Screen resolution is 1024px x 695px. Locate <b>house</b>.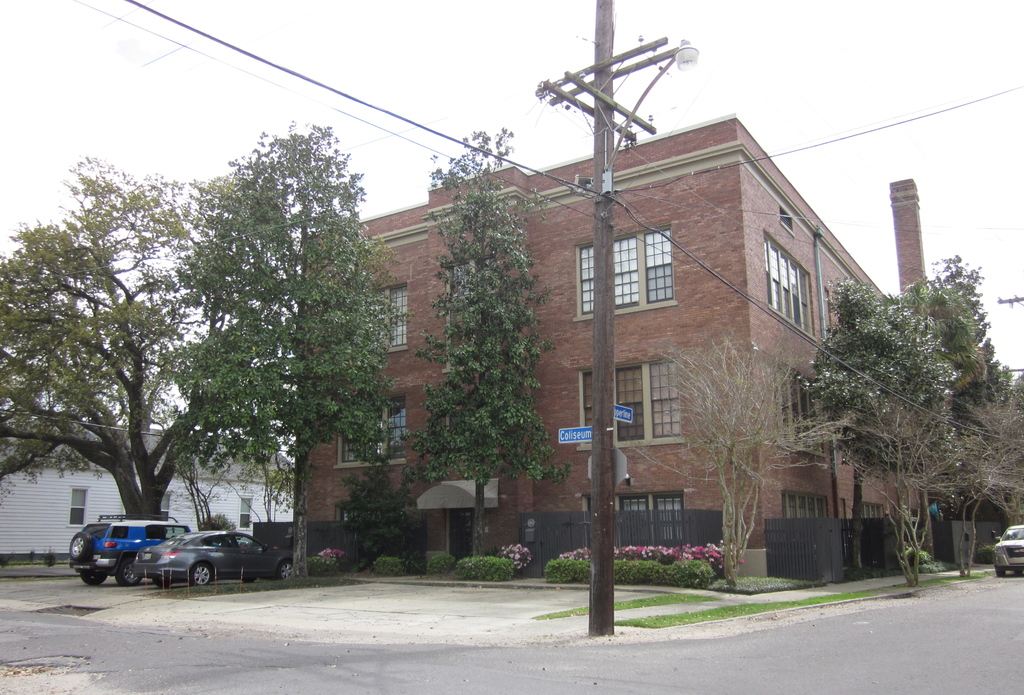
pyautogui.locateOnScreen(591, 129, 758, 575).
